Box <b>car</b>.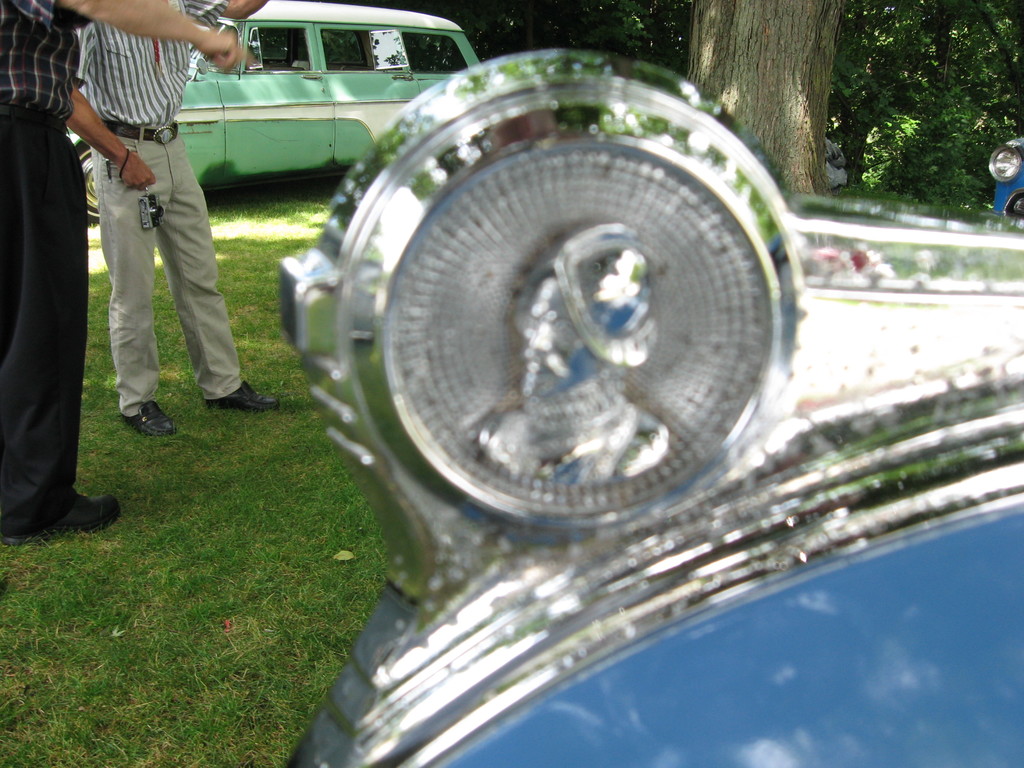
bbox=[984, 134, 1023, 218].
